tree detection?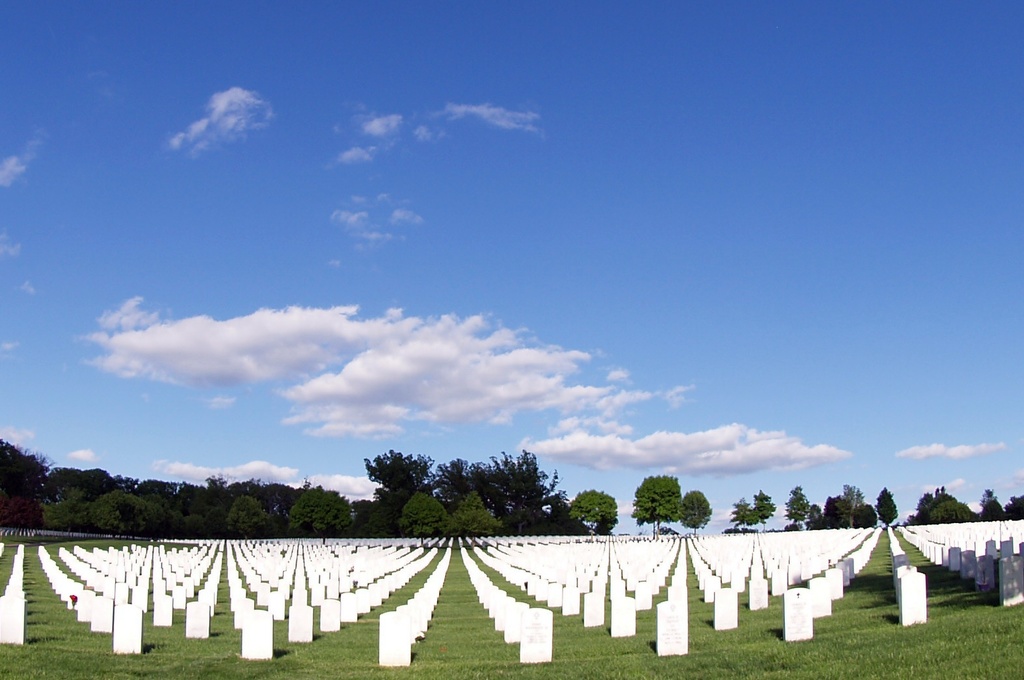
bbox=[621, 473, 680, 541]
